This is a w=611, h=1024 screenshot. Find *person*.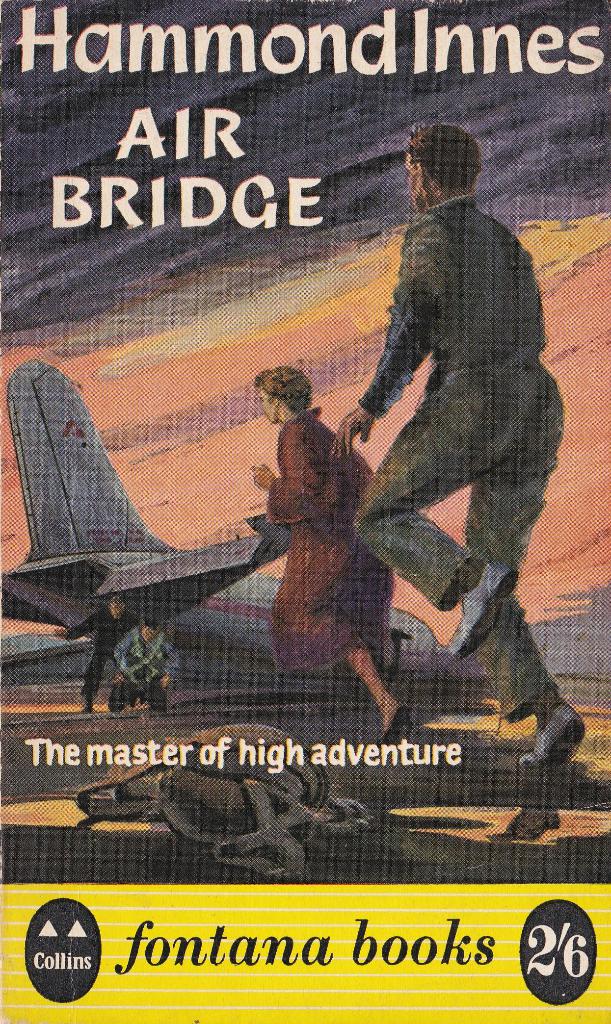
Bounding box: bbox=[43, 586, 141, 712].
